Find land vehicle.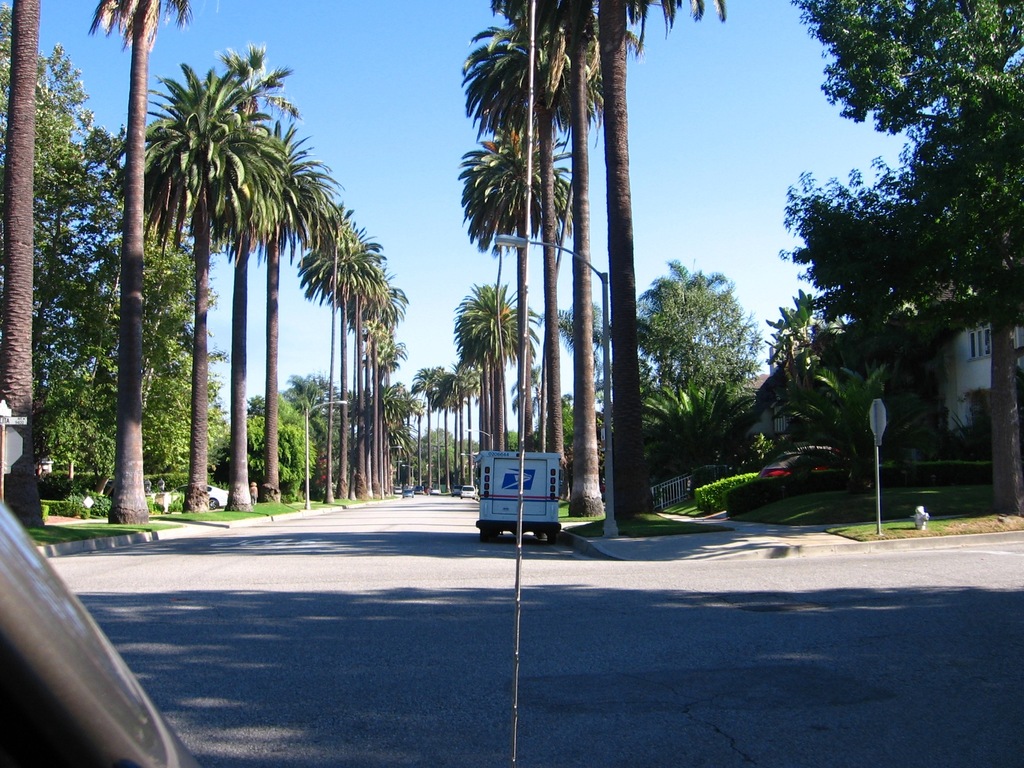
detection(455, 480, 475, 502).
